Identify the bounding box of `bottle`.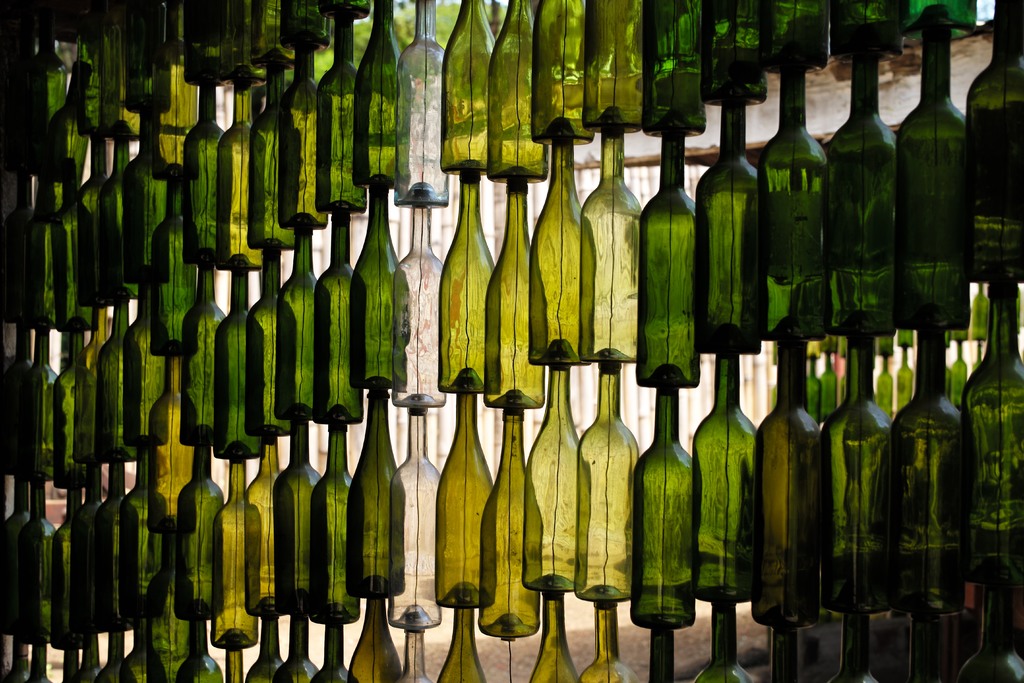
<box>95,167,145,306</box>.
